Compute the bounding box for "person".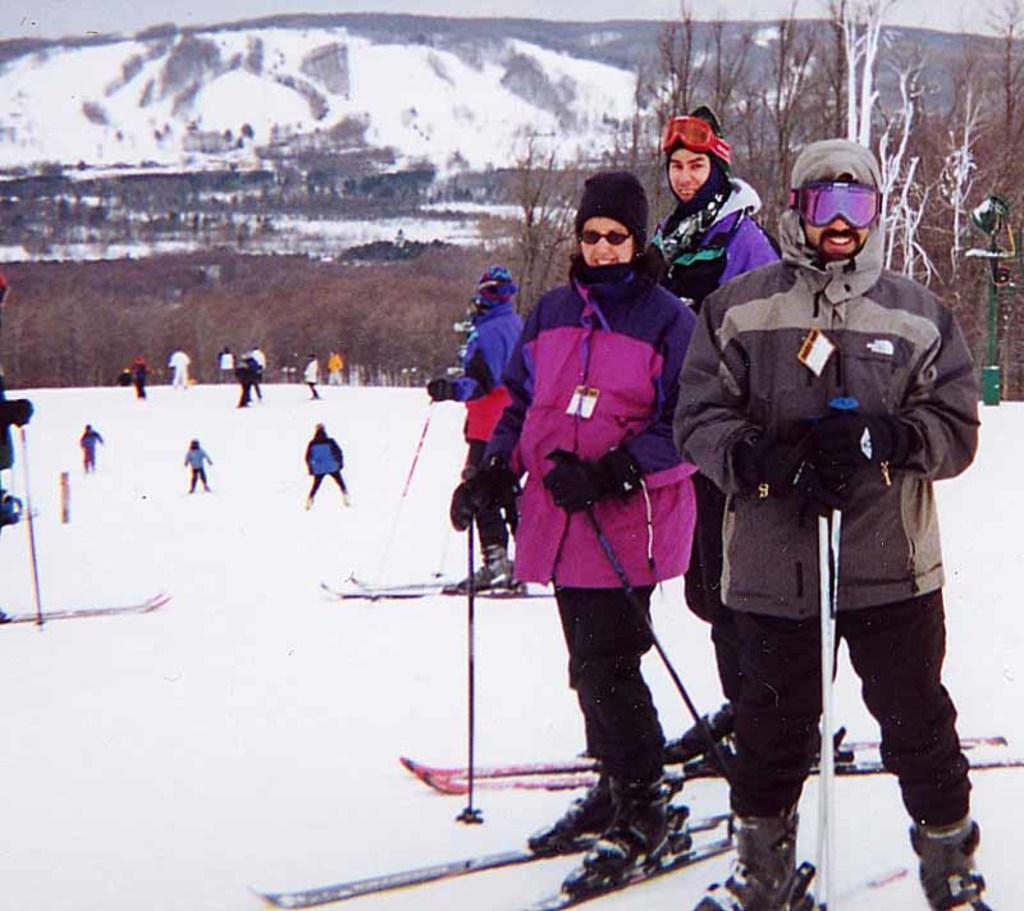
BBox(426, 270, 525, 589).
